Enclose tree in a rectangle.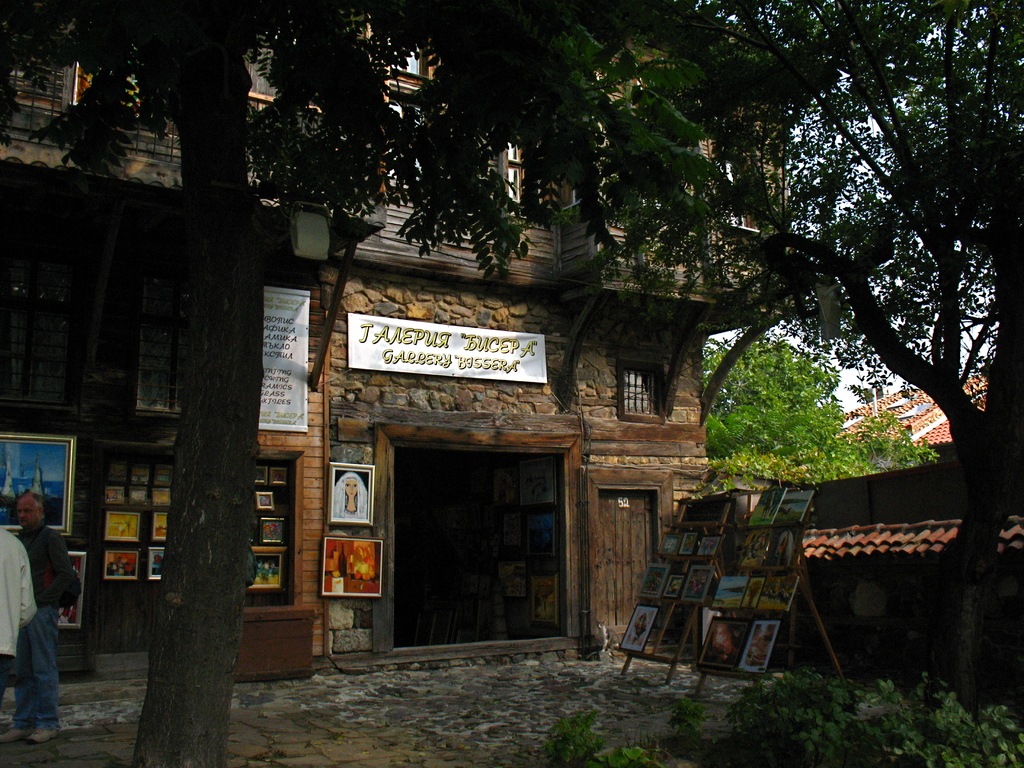
bbox=[3, 3, 623, 767].
